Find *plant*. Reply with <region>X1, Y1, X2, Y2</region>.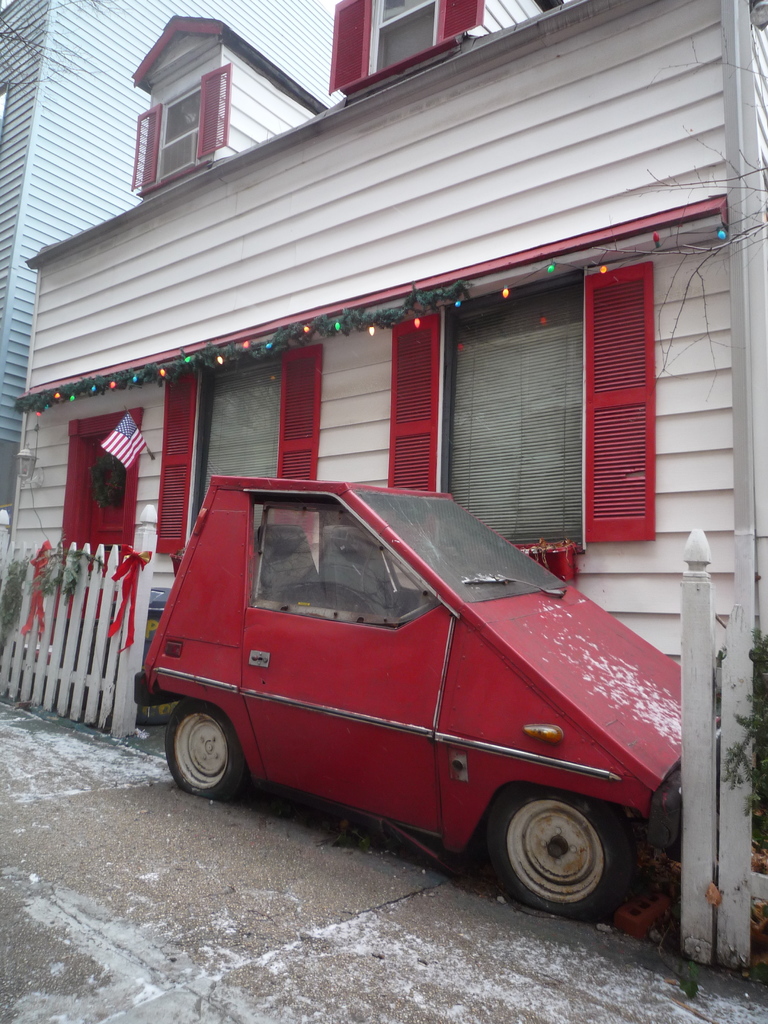
<region>0, 541, 51, 657</region>.
